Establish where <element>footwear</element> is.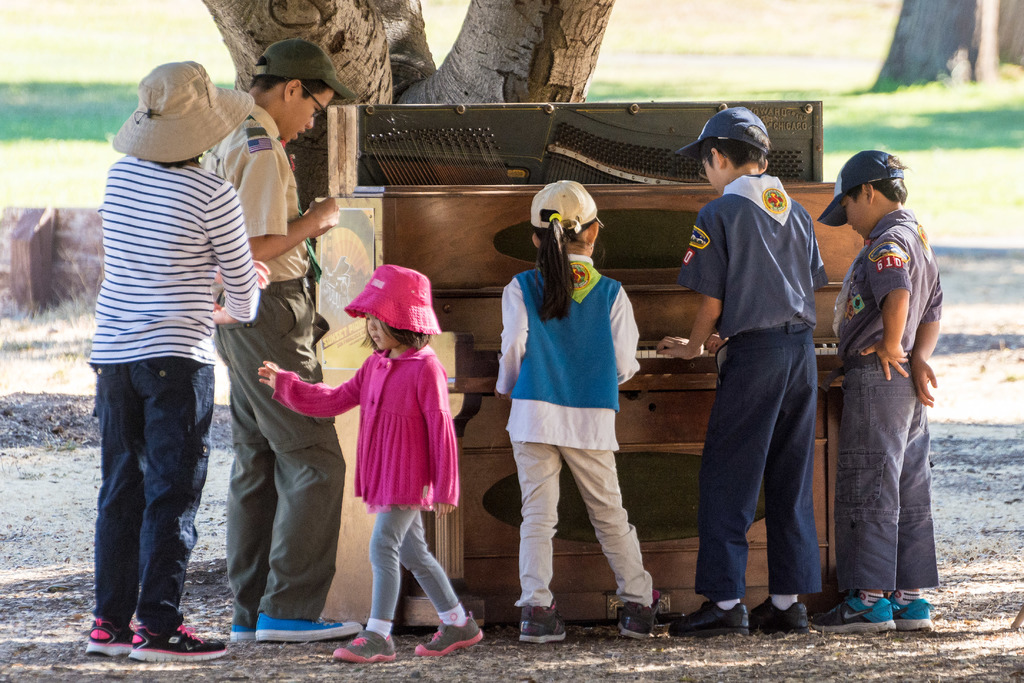
Established at <region>749, 596, 810, 634</region>.
